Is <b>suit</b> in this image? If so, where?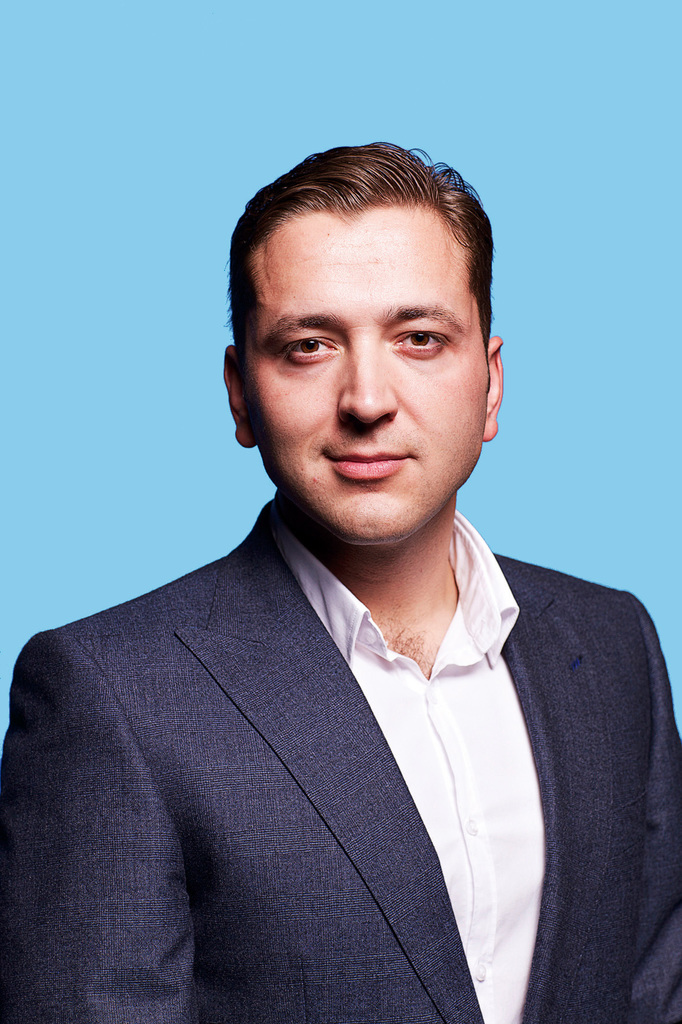
Yes, at 28:370:659:1017.
